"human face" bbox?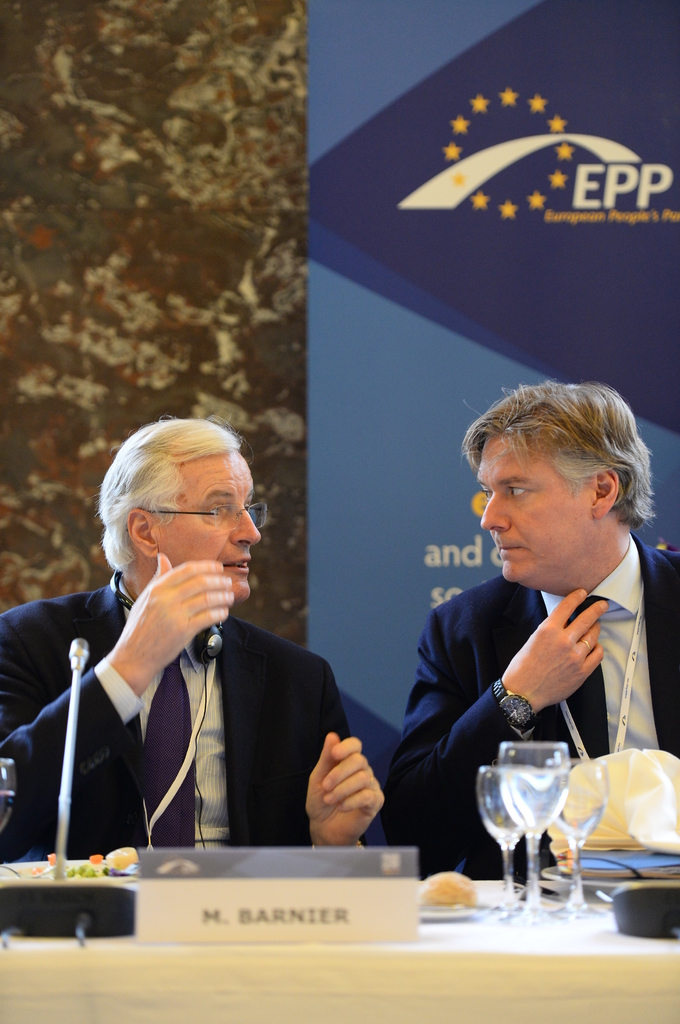
bbox=(480, 436, 587, 581)
